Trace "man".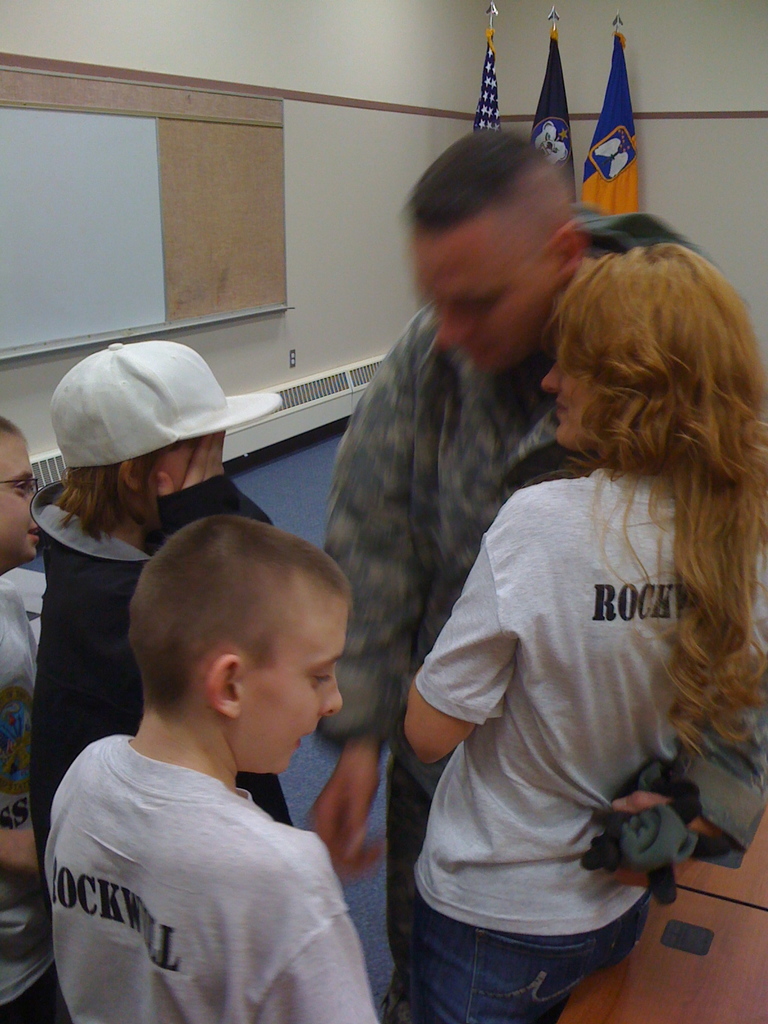
Traced to <region>290, 122, 767, 1020</region>.
